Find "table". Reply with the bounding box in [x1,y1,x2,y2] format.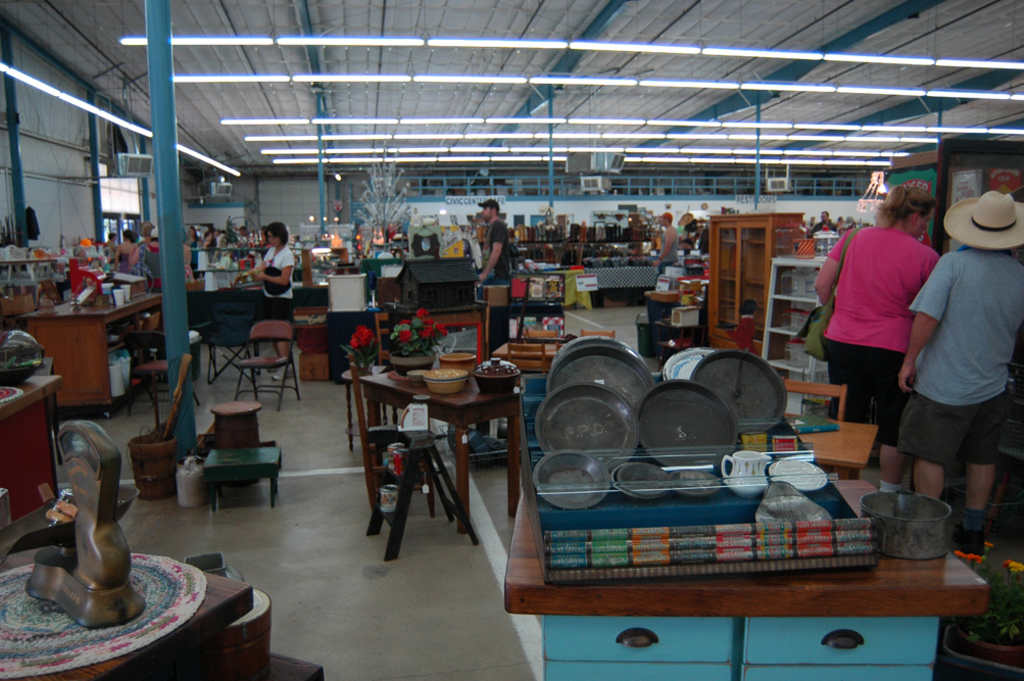
[501,475,986,680].
